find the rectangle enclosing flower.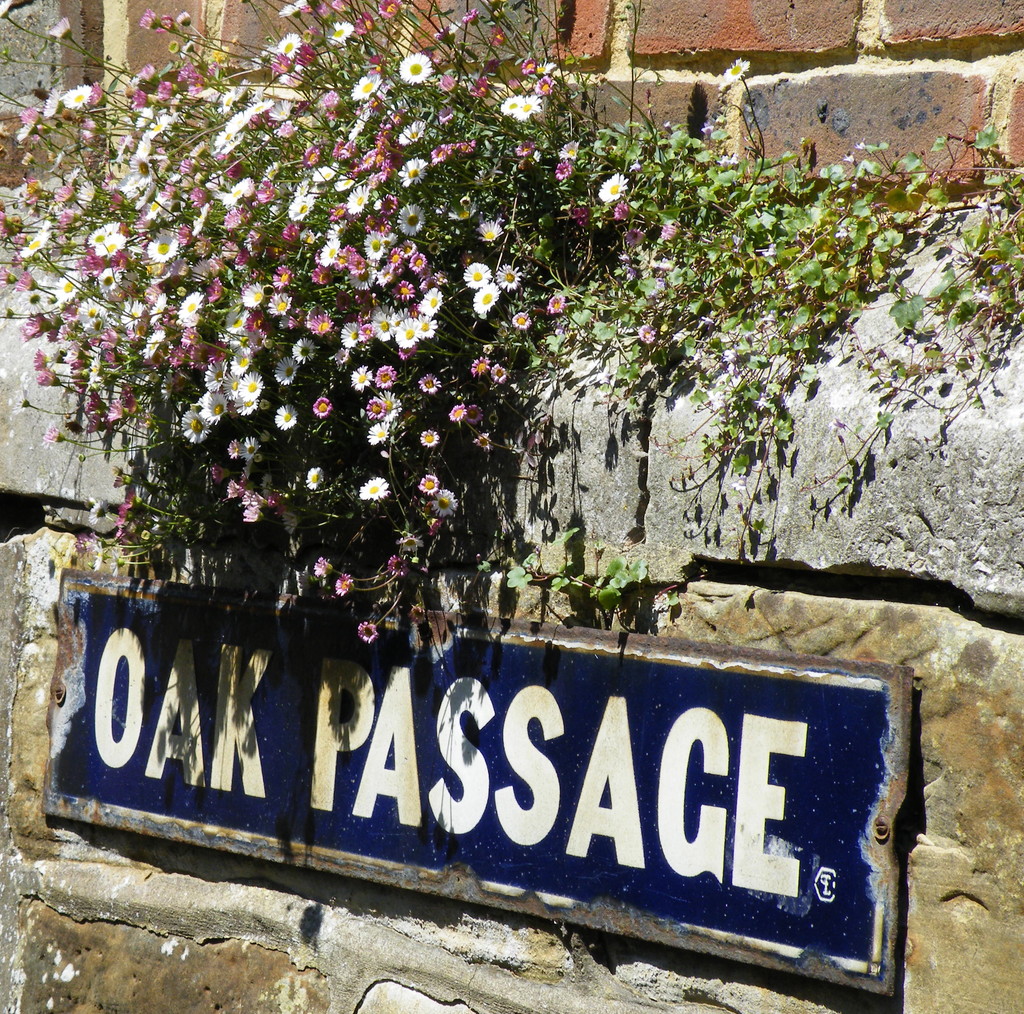
x1=472, y1=278, x2=502, y2=312.
